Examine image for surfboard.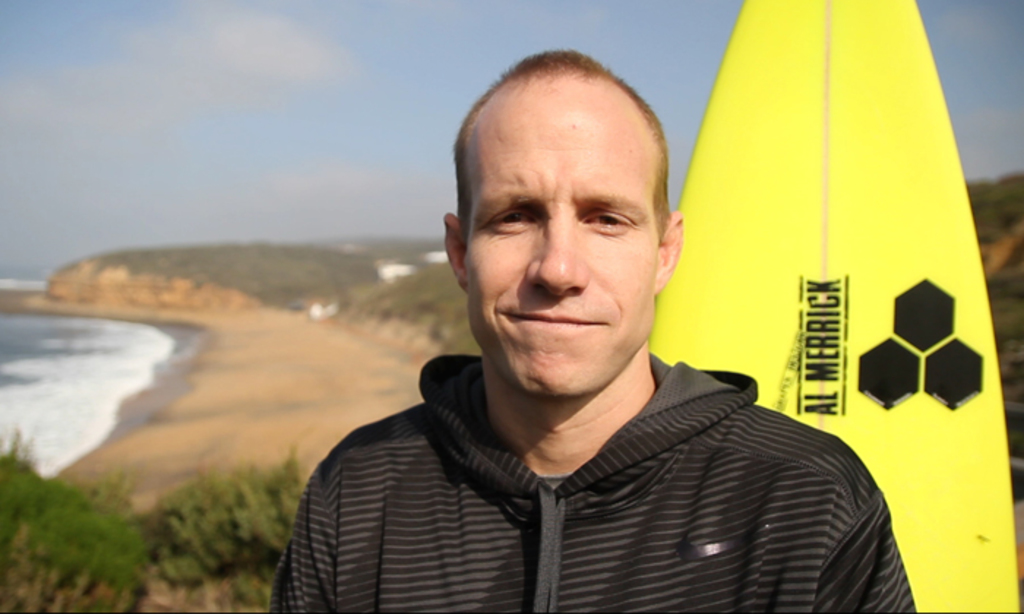
Examination result: crop(648, 0, 1023, 613).
